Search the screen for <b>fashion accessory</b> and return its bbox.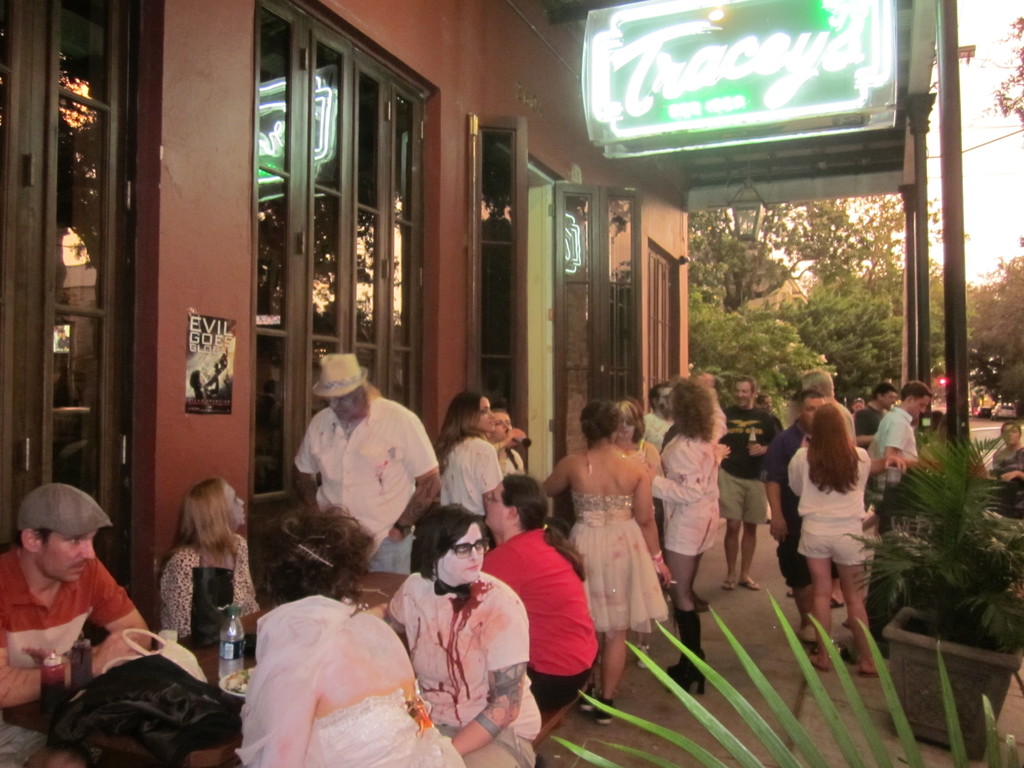
Found: <region>666, 661, 708, 696</region>.
